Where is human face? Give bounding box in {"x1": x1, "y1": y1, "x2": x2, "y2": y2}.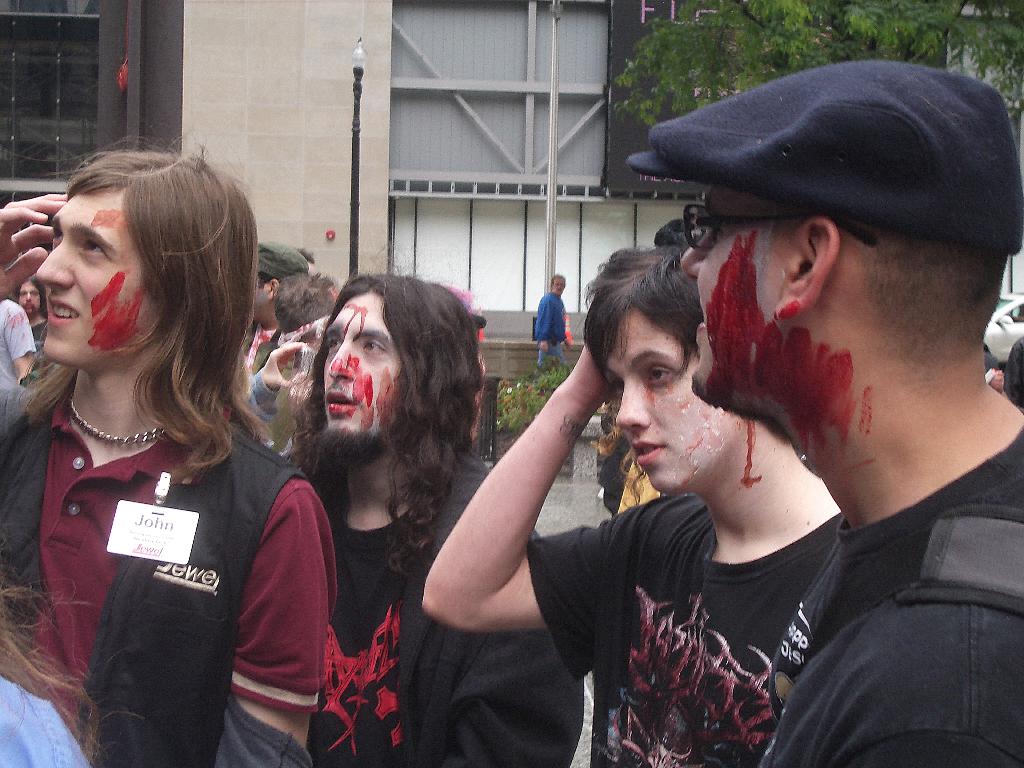
{"x1": 670, "y1": 181, "x2": 781, "y2": 406}.
